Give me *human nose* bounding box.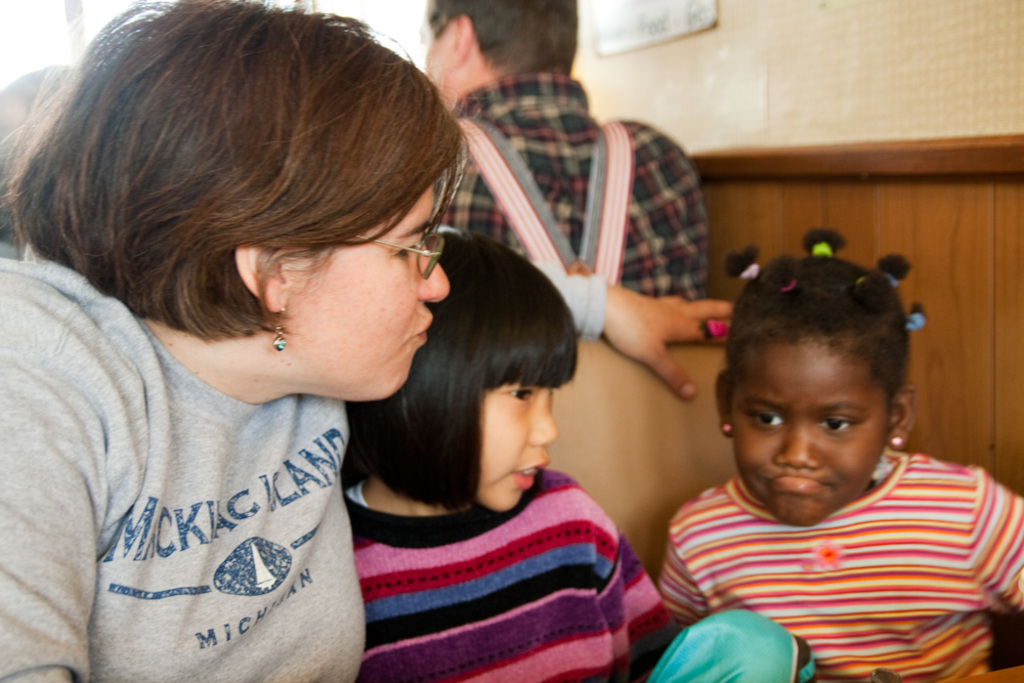
crop(773, 422, 820, 470).
